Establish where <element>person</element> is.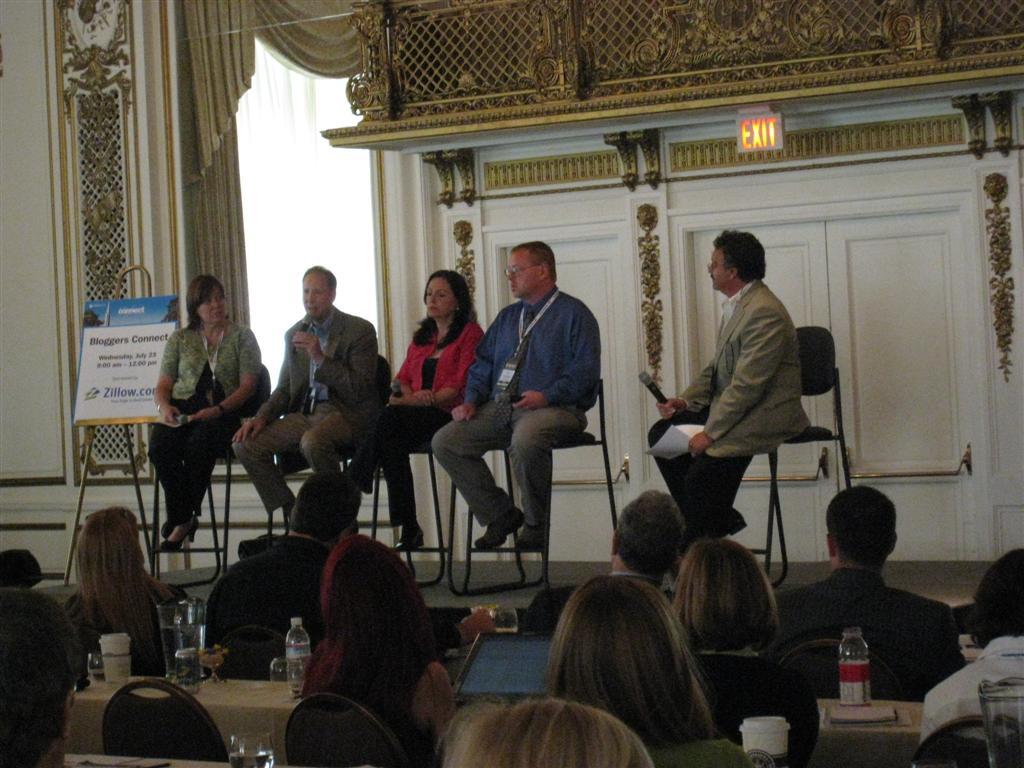
Established at (141, 264, 242, 570).
